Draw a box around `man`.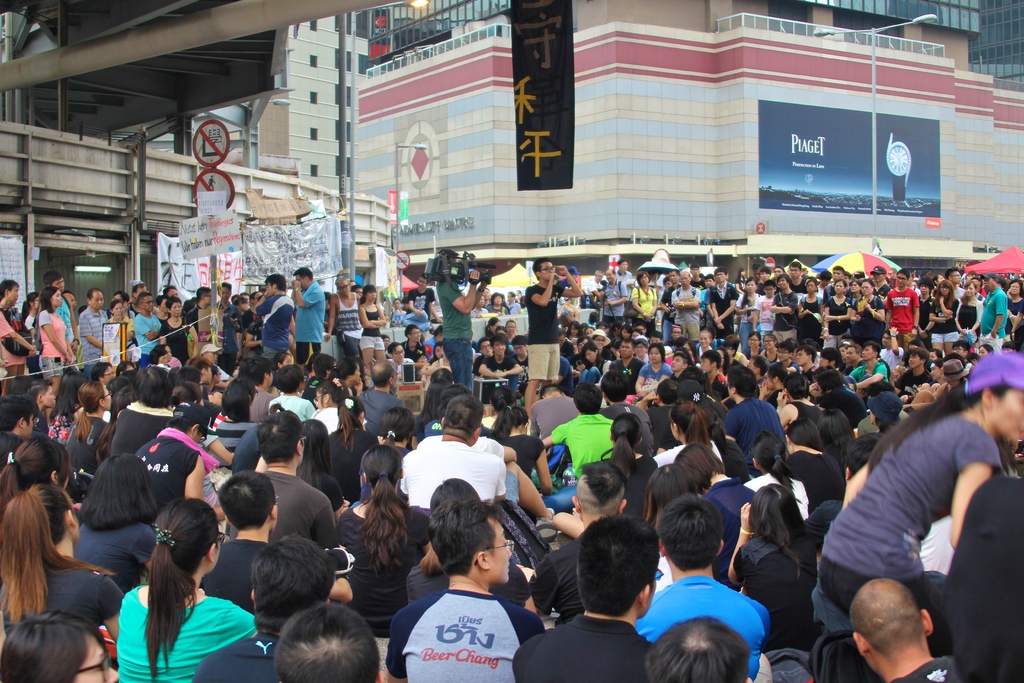
<region>202, 477, 345, 627</region>.
